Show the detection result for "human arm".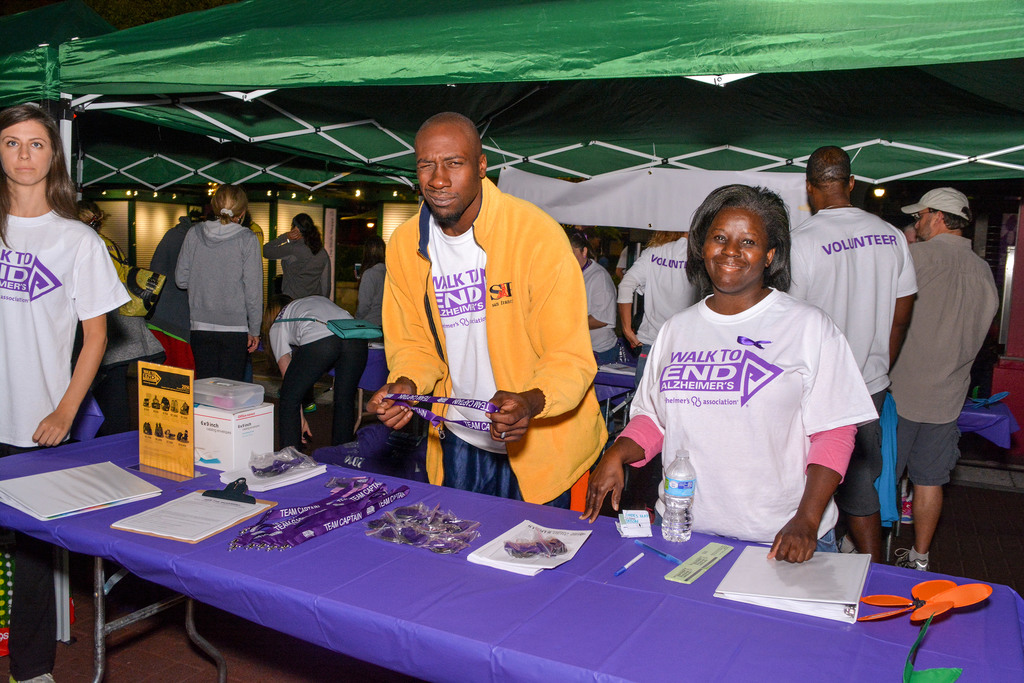
box=[485, 216, 604, 447].
